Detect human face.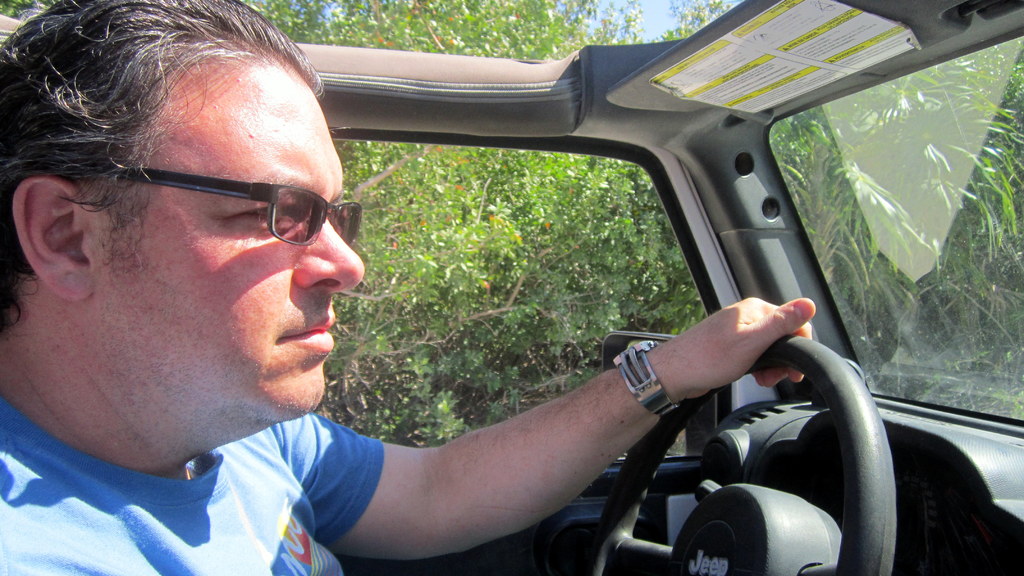
Detected at [x1=90, y1=42, x2=366, y2=415].
